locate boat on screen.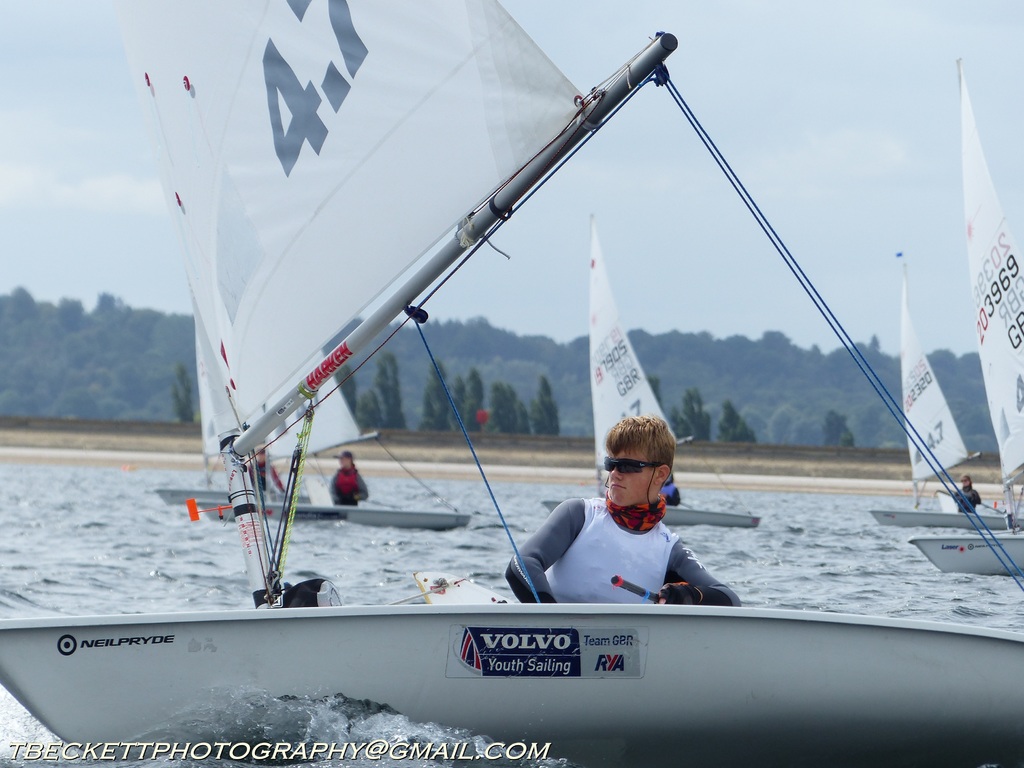
On screen at left=56, top=12, right=966, bottom=735.
